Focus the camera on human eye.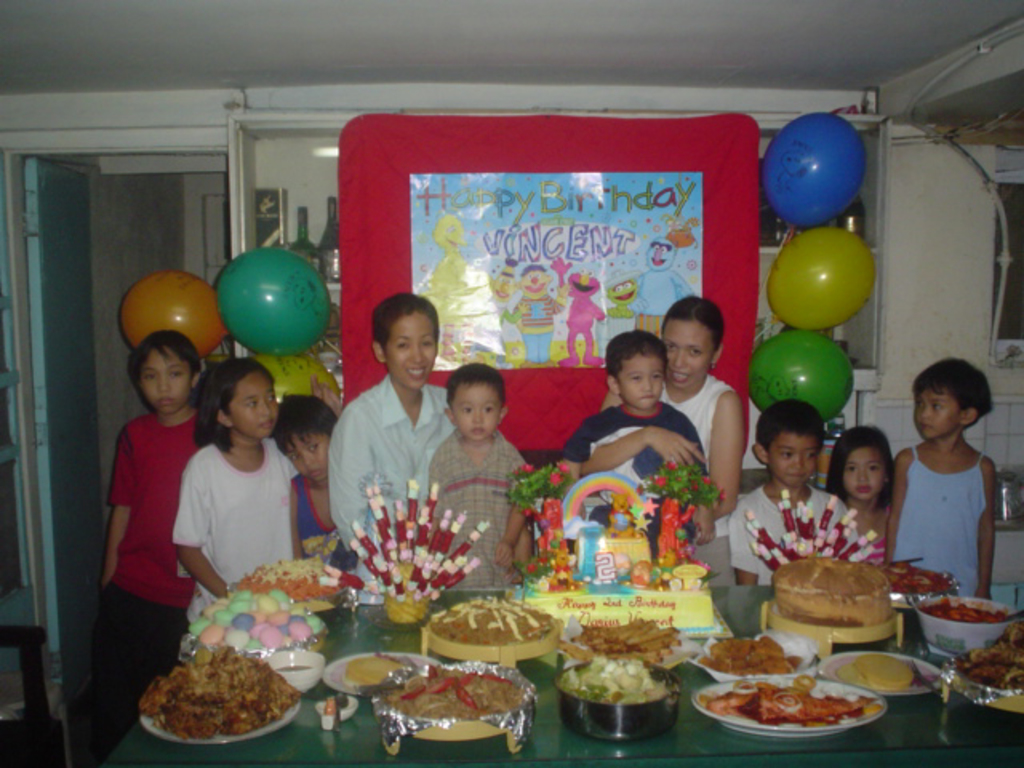
Focus region: box=[483, 402, 494, 418].
